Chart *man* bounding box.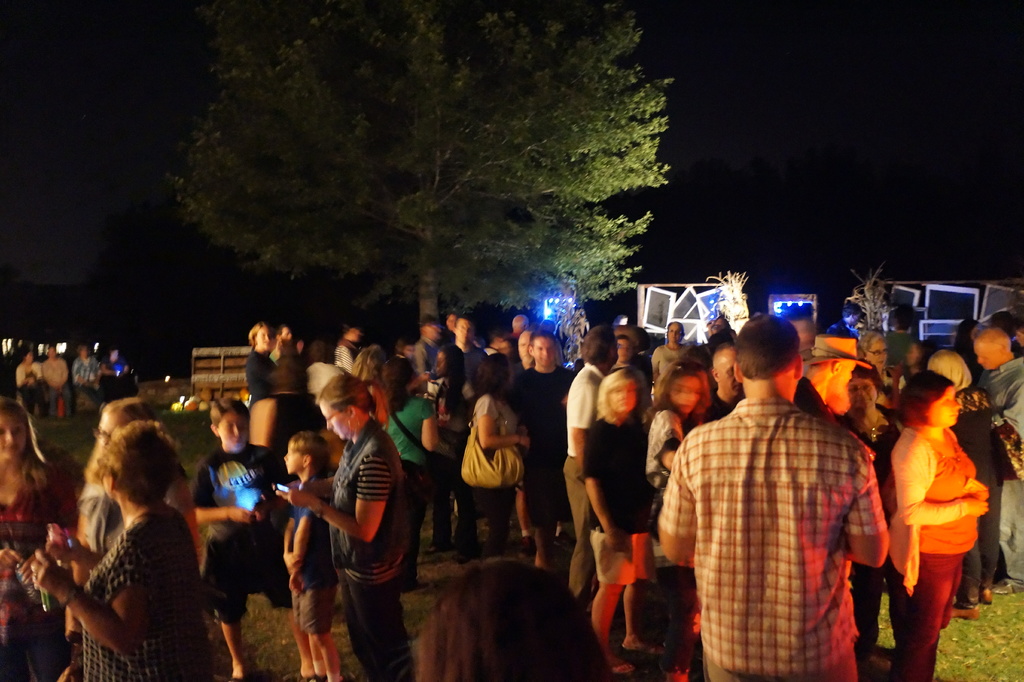
Charted: (677,321,903,677).
